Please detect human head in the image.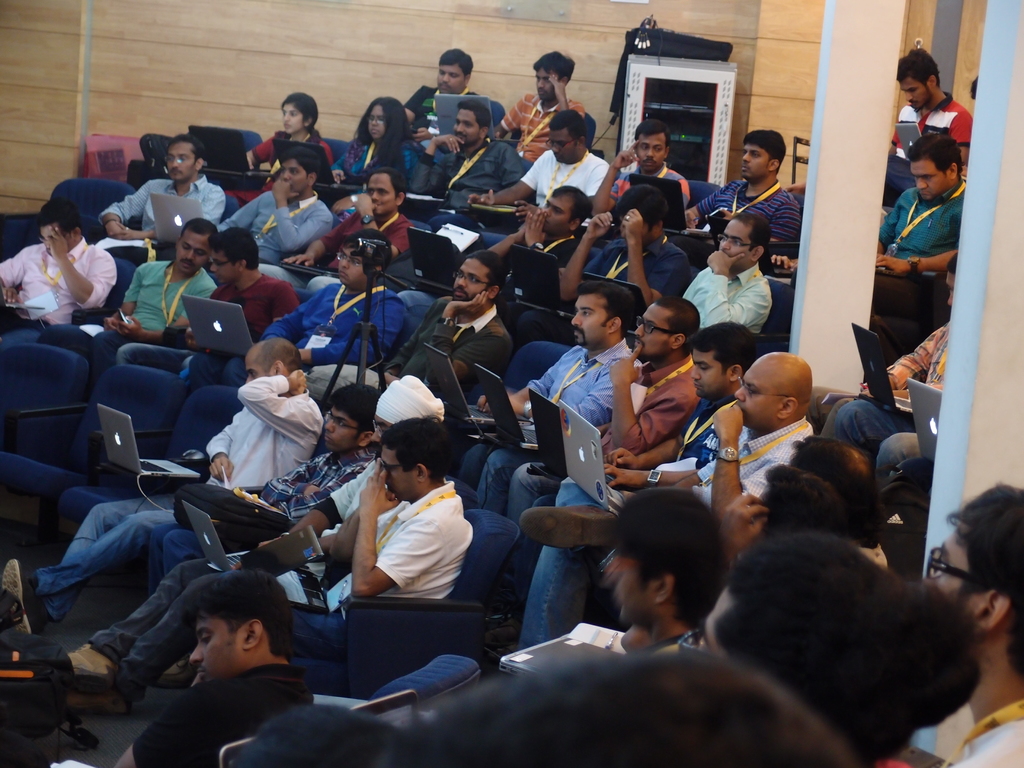
364, 95, 404, 141.
